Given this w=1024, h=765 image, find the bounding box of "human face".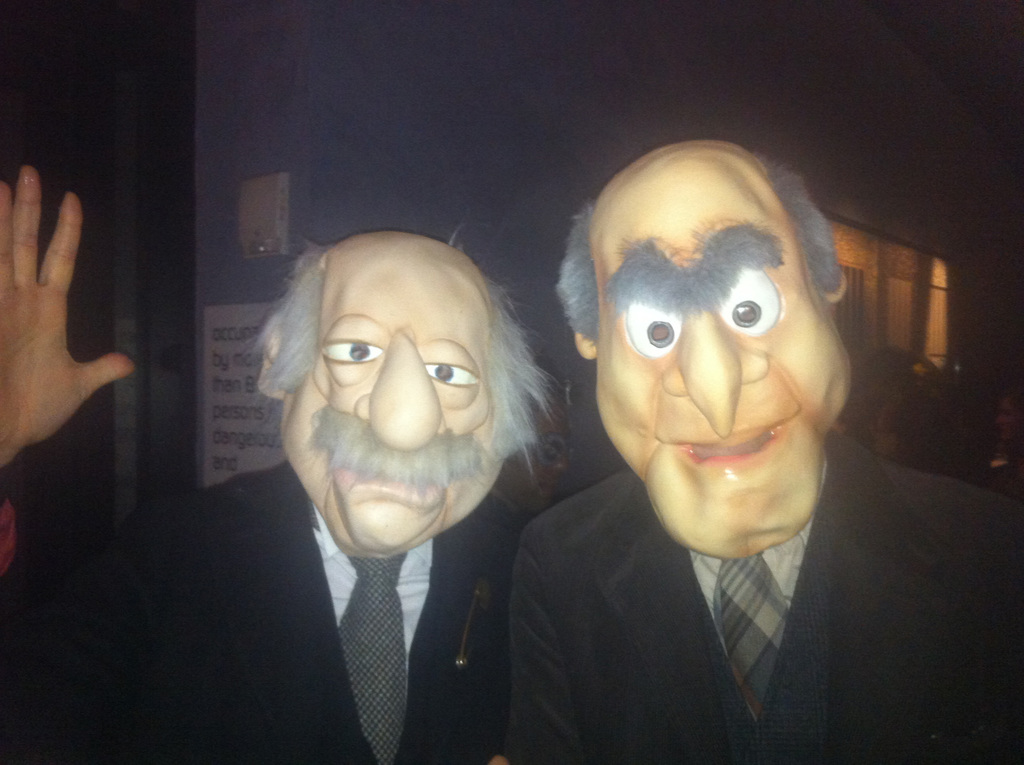
(283, 235, 503, 552).
